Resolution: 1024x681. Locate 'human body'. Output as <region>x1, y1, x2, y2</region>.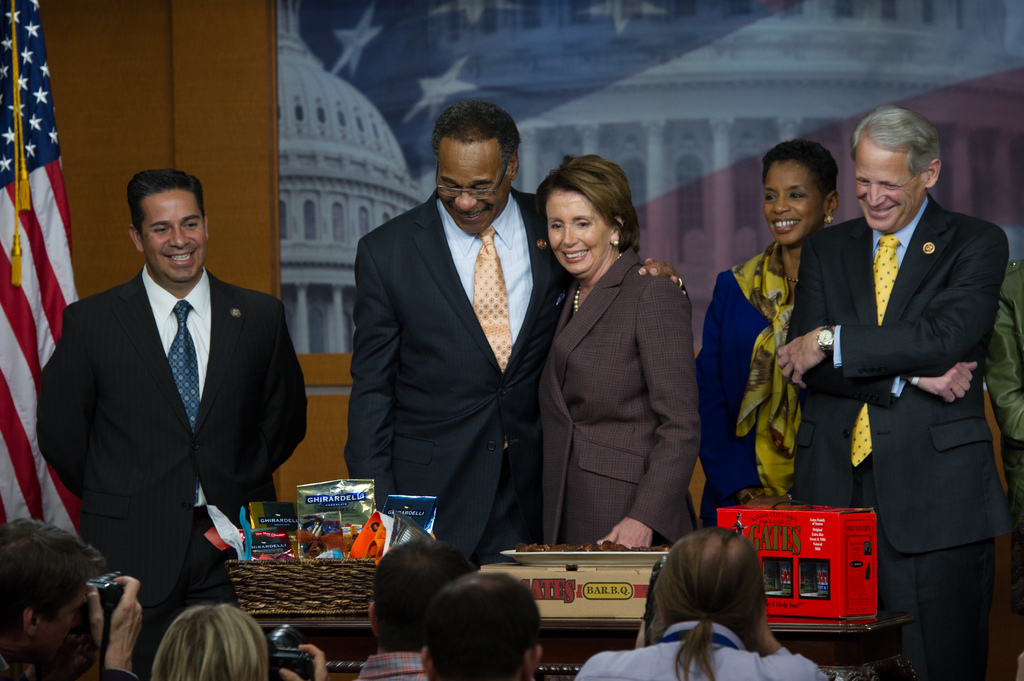
<region>536, 254, 698, 550</region>.
